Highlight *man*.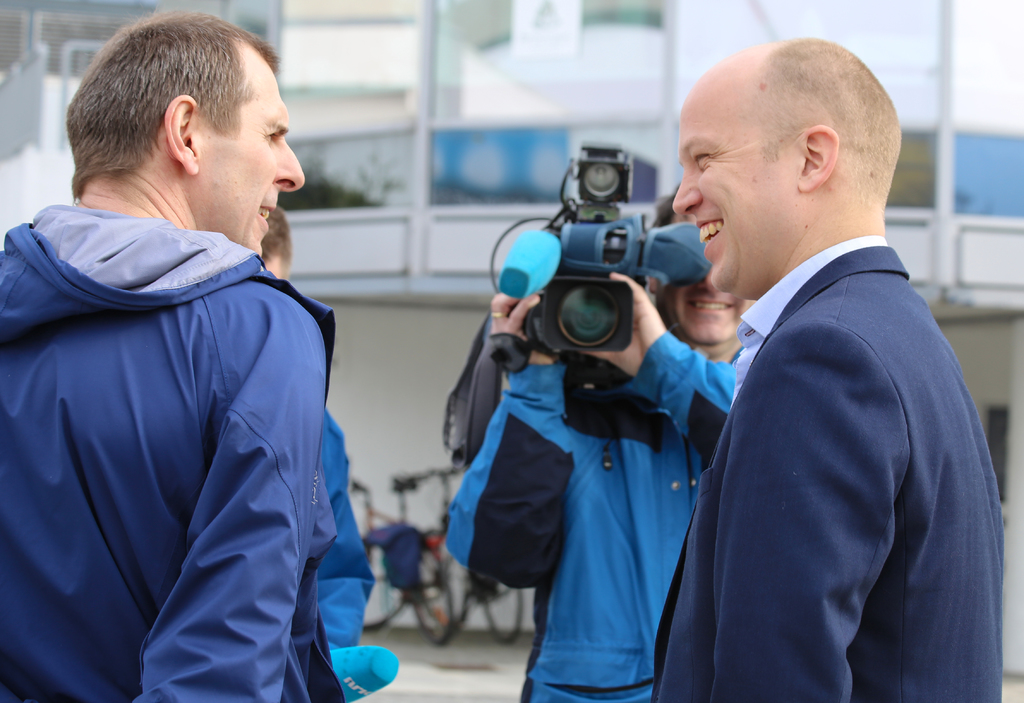
Highlighted region: select_region(259, 210, 387, 702).
